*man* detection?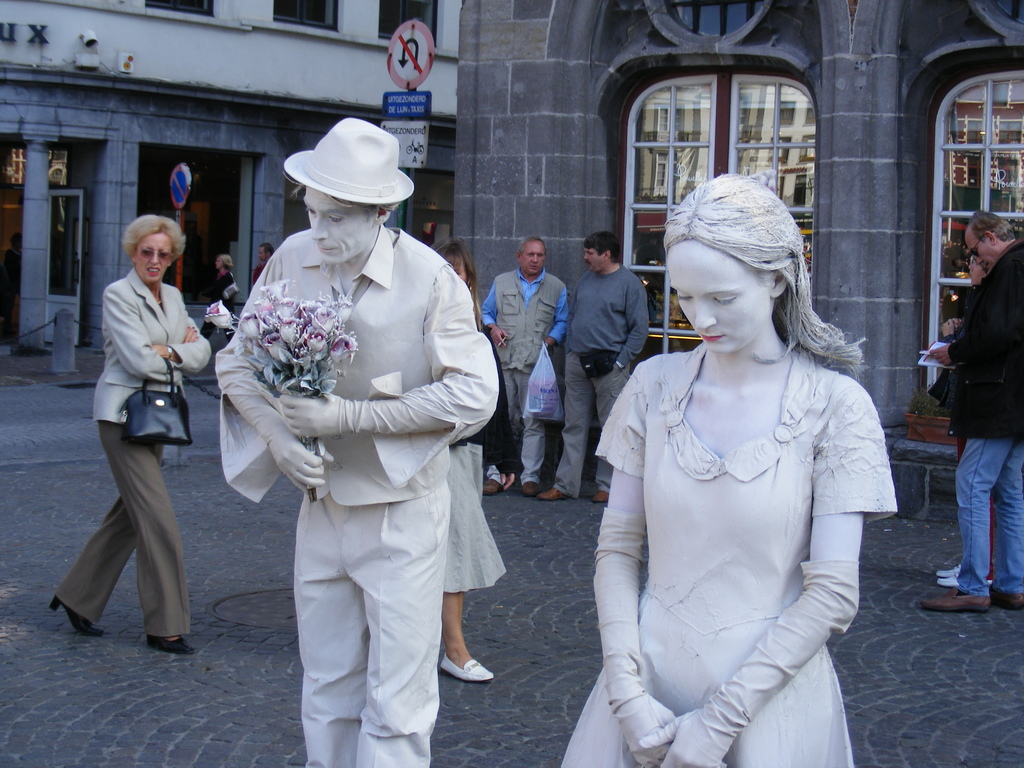
left=214, top=119, right=500, bottom=742
